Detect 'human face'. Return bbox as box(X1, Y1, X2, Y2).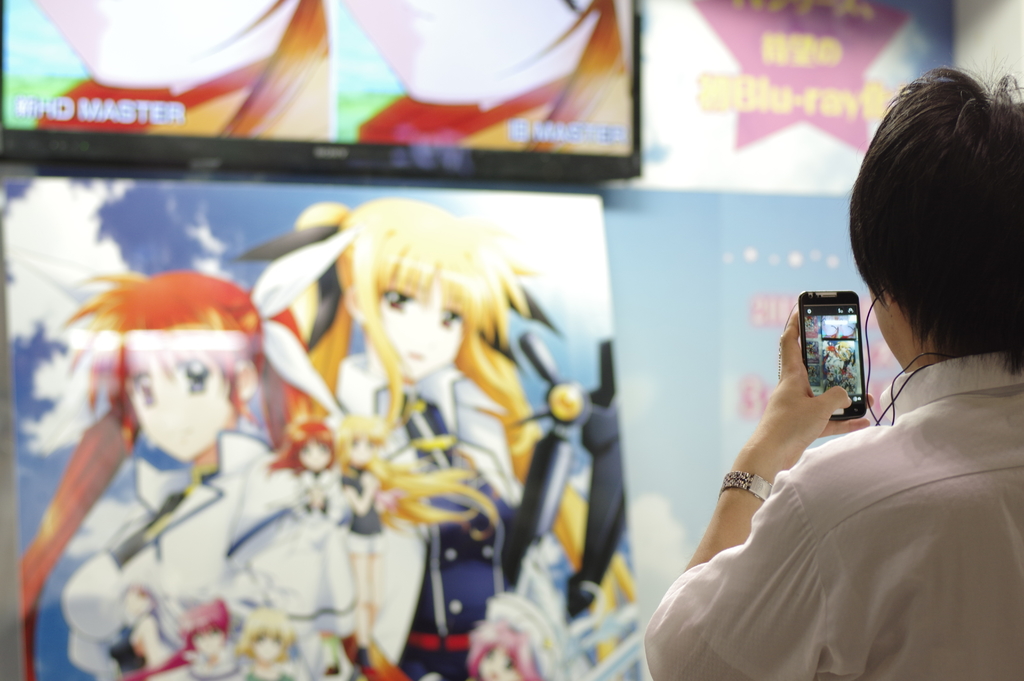
box(122, 357, 232, 465).
